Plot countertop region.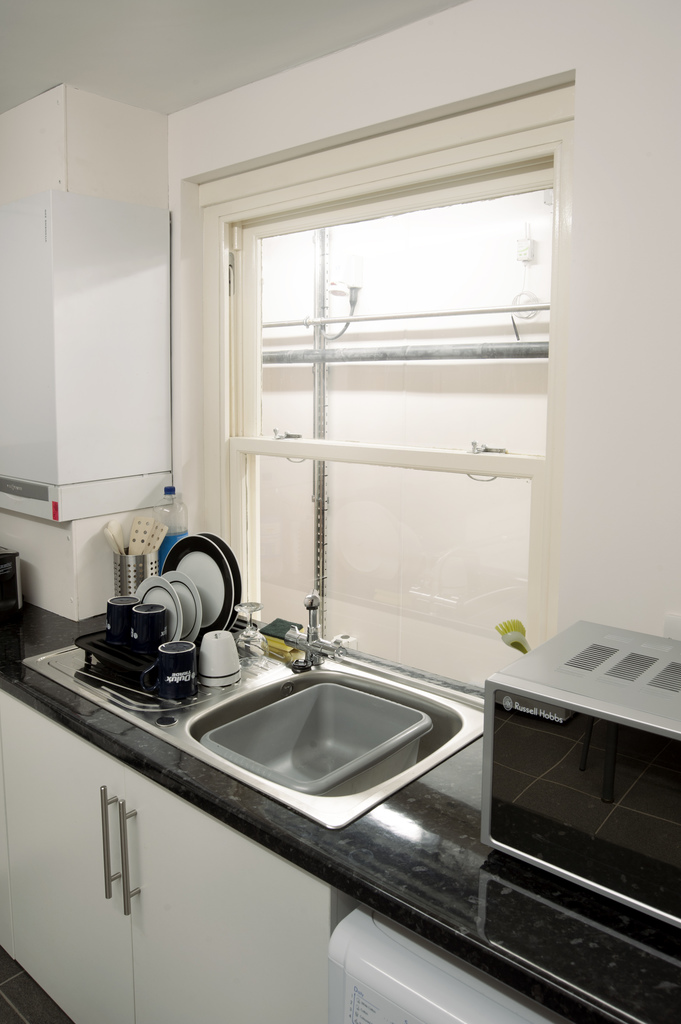
Plotted at [0,580,680,1023].
